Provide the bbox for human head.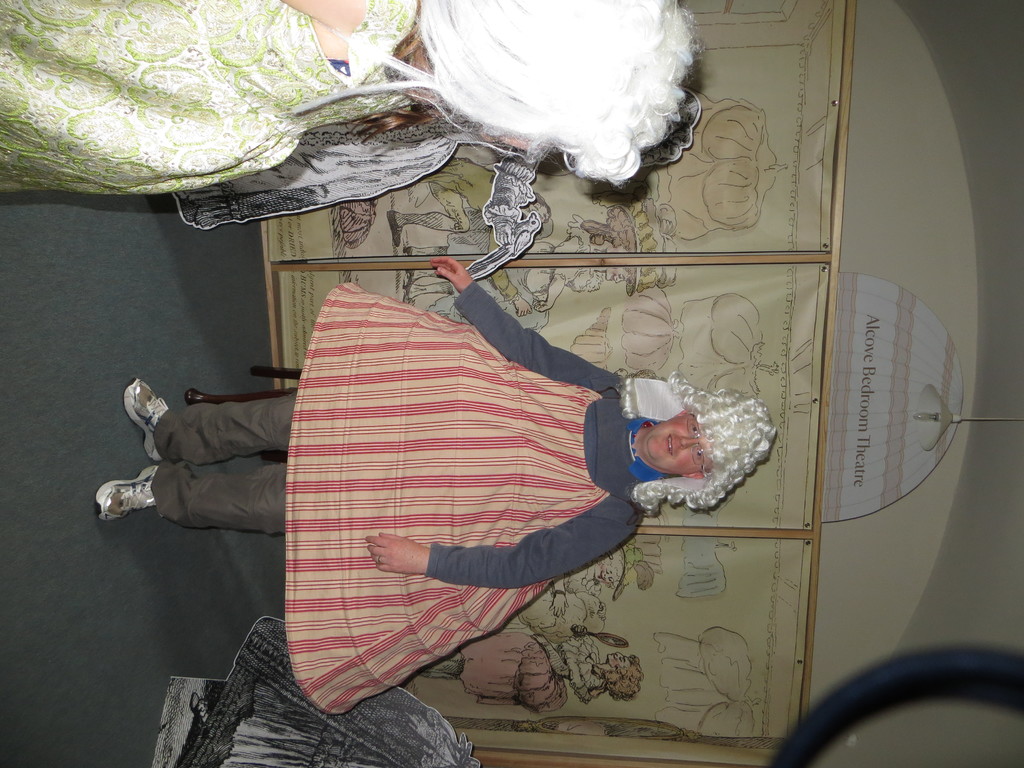
select_region(627, 384, 771, 505).
